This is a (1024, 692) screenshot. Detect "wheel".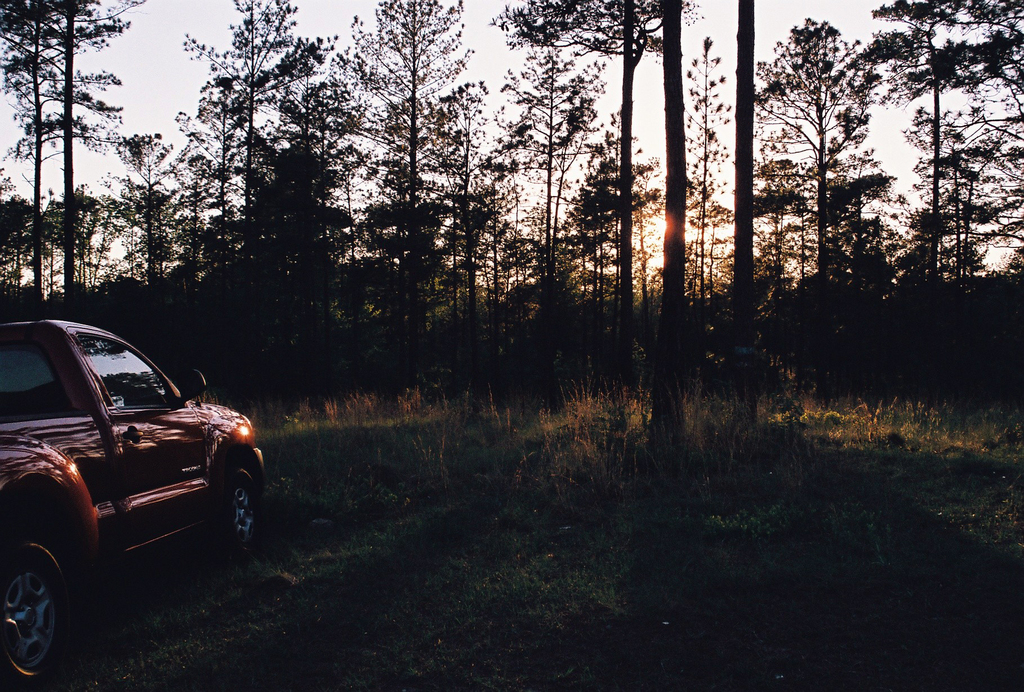
l=225, t=472, r=257, b=553.
